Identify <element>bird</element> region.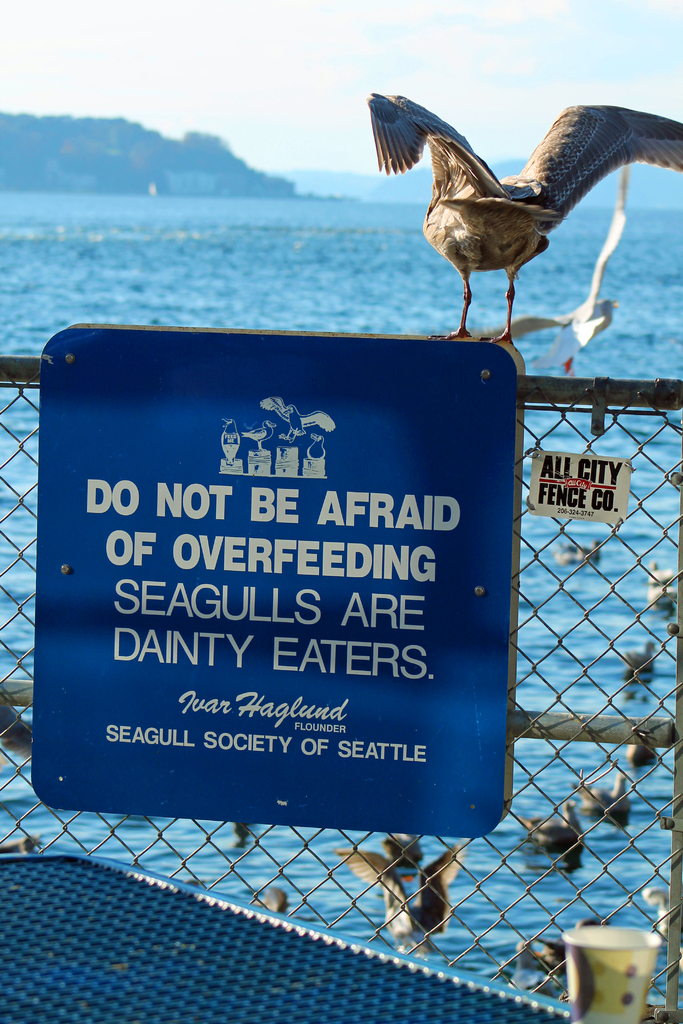
Region: [left=549, top=538, right=602, bottom=568].
